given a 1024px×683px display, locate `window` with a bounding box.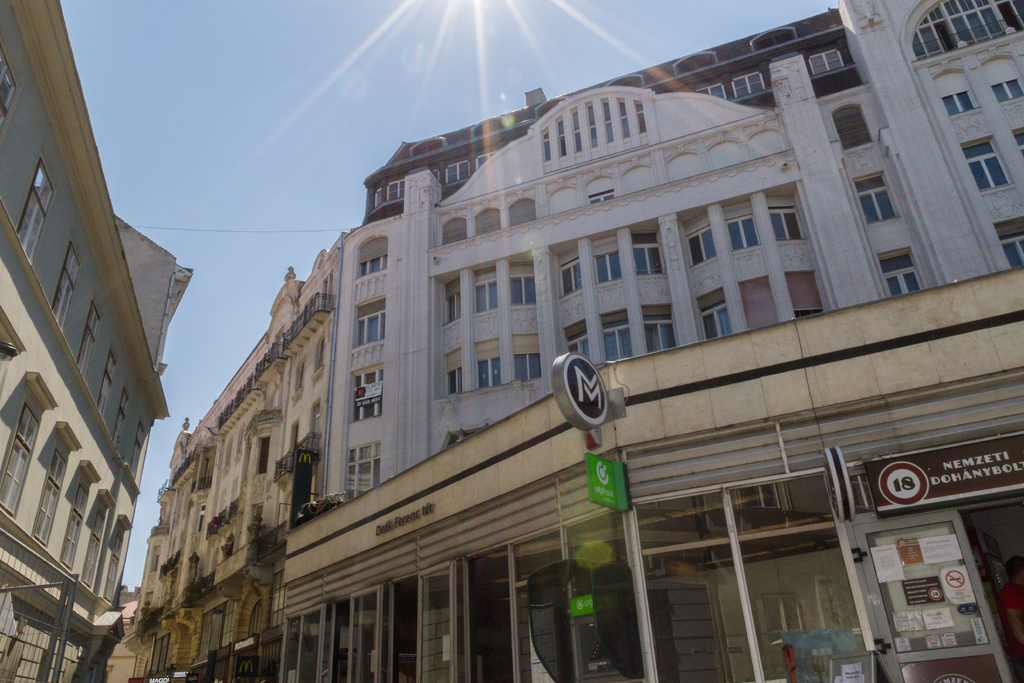
Located: left=50, top=236, right=81, bottom=333.
